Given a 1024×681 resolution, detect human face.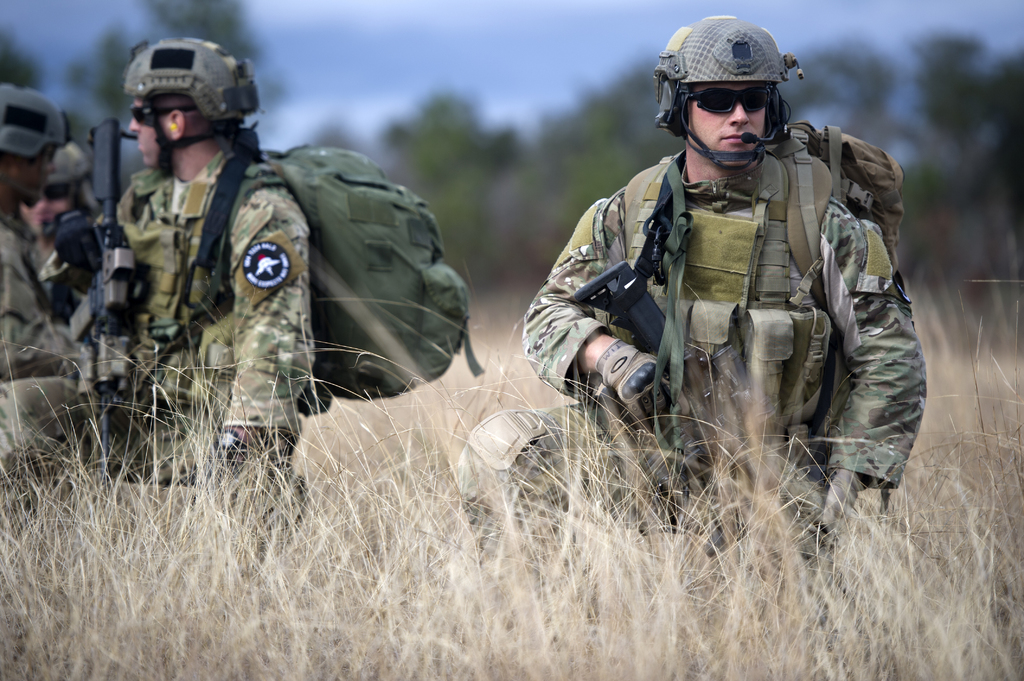
left=129, top=99, right=168, bottom=166.
